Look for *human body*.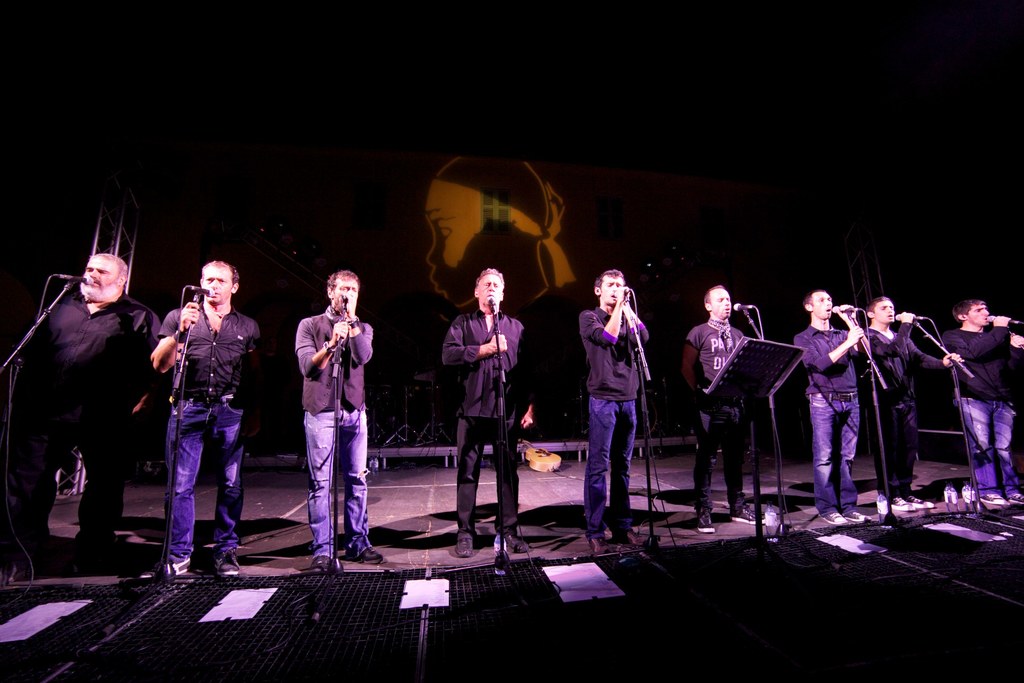
Found: bbox(790, 306, 871, 525).
